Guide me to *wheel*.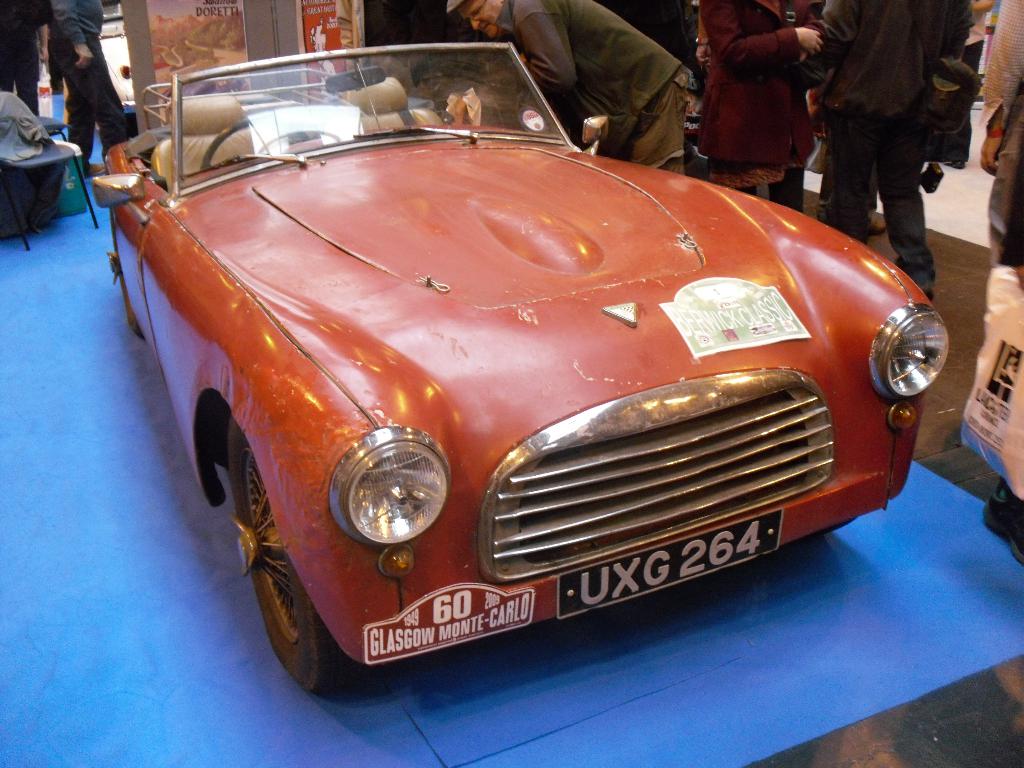
Guidance: (198,402,317,676).
